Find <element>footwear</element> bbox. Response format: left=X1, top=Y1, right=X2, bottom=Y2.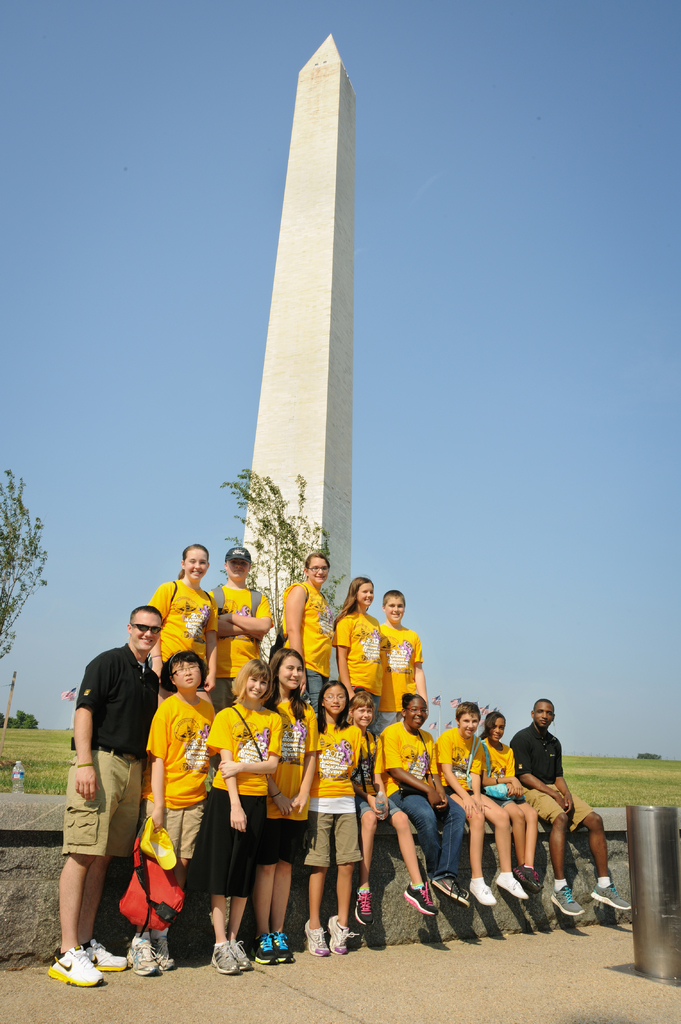
left=554, top=890, right=584, bottom=922.
